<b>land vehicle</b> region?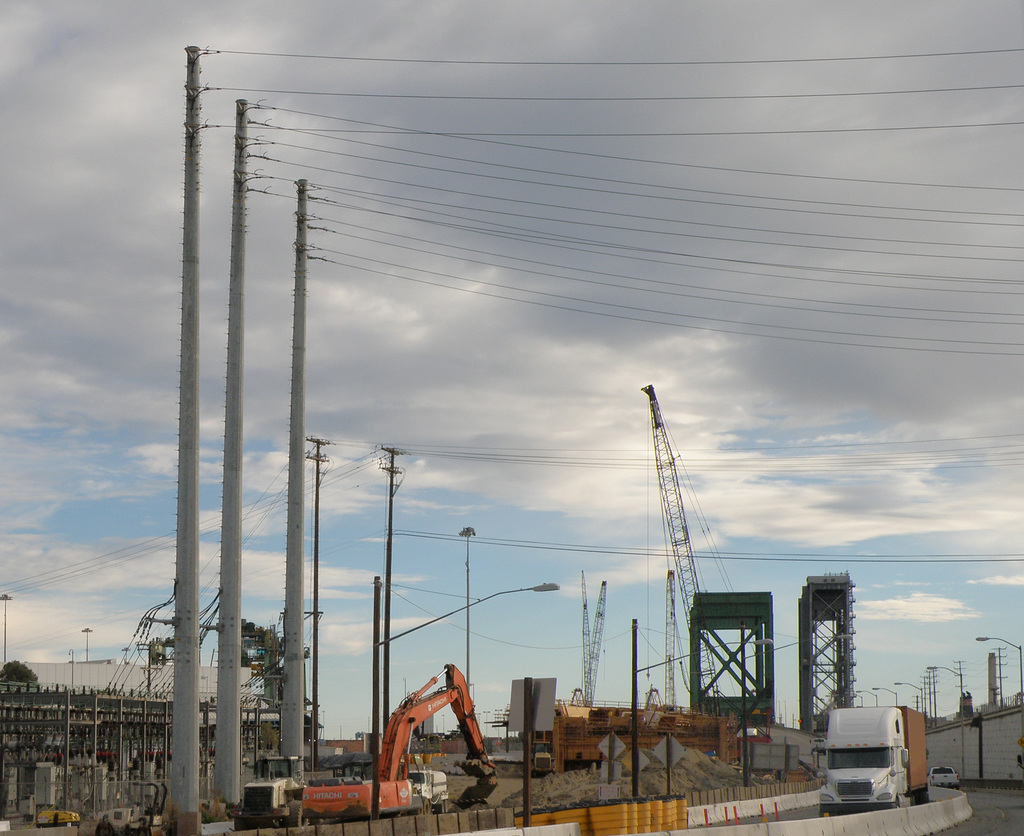
236, 757, 300, 826
